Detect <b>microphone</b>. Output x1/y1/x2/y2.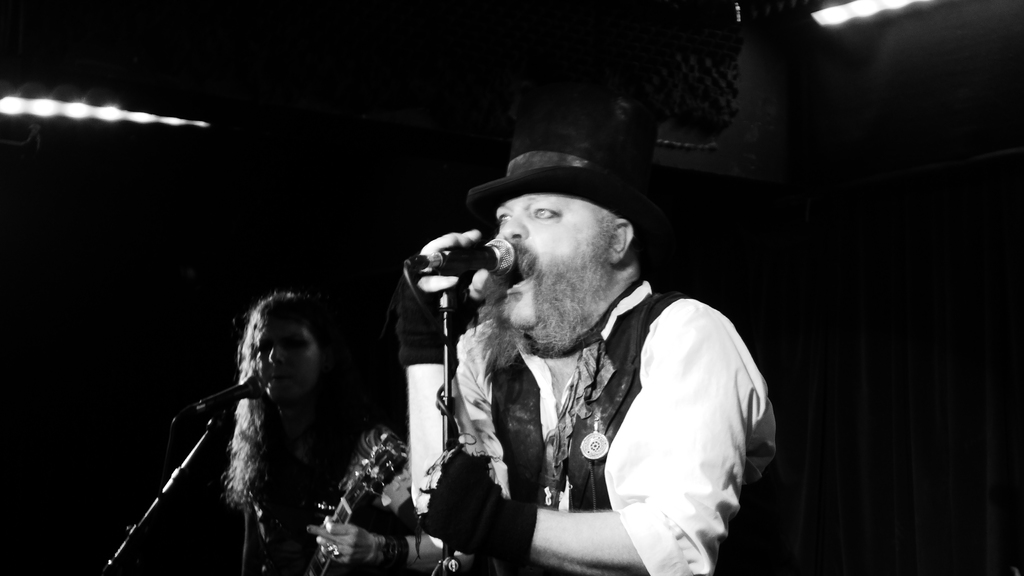
396/209/515/324.
